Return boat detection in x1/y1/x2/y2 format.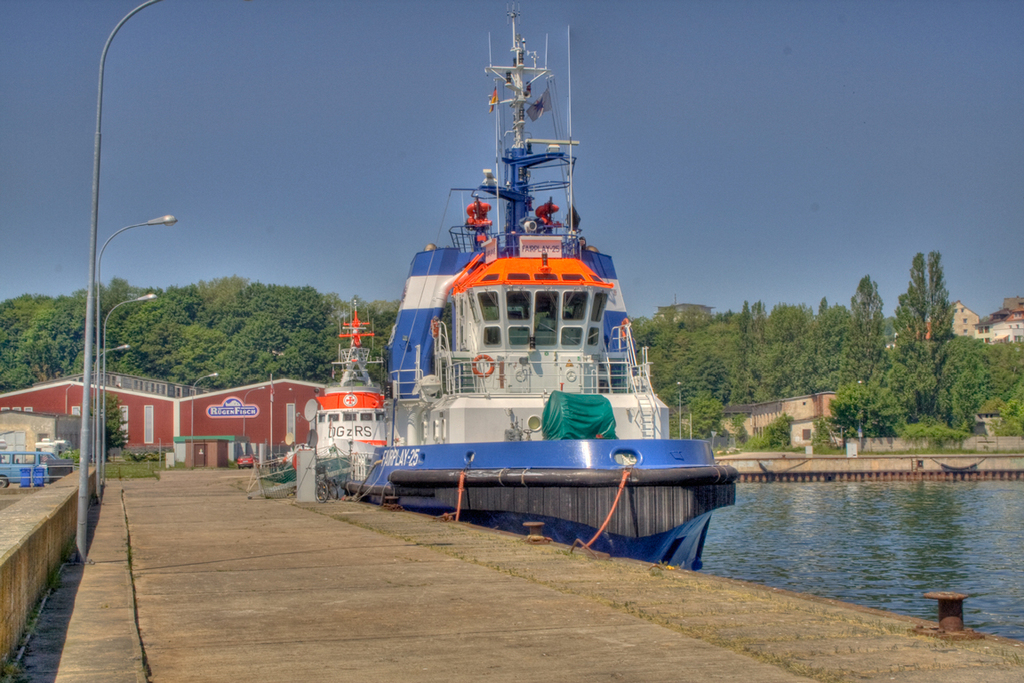
375/0/752/550.
